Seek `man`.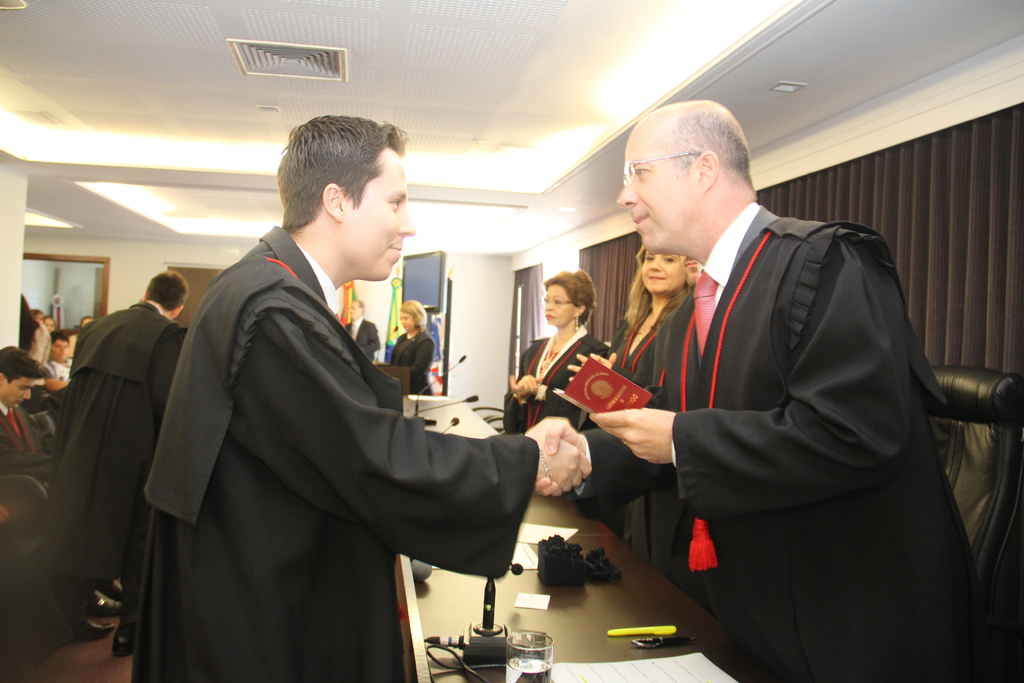
x1=0, y1=345, x2=69, y2=654.
